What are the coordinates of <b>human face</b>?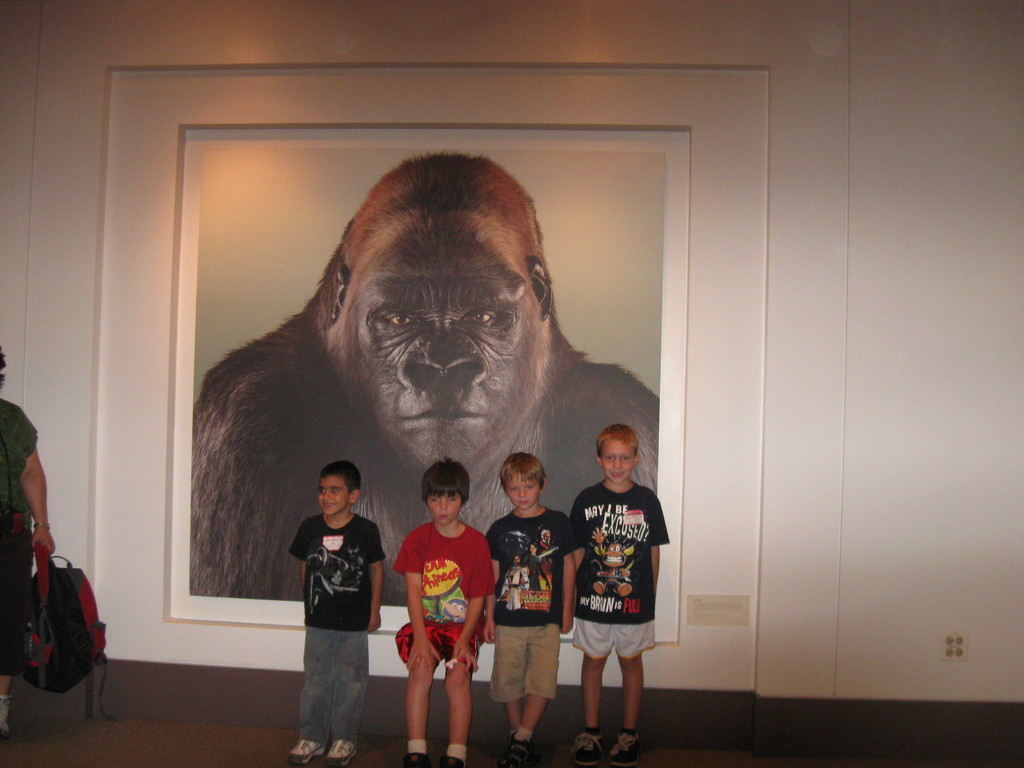
[602, 440, 634, 484].
